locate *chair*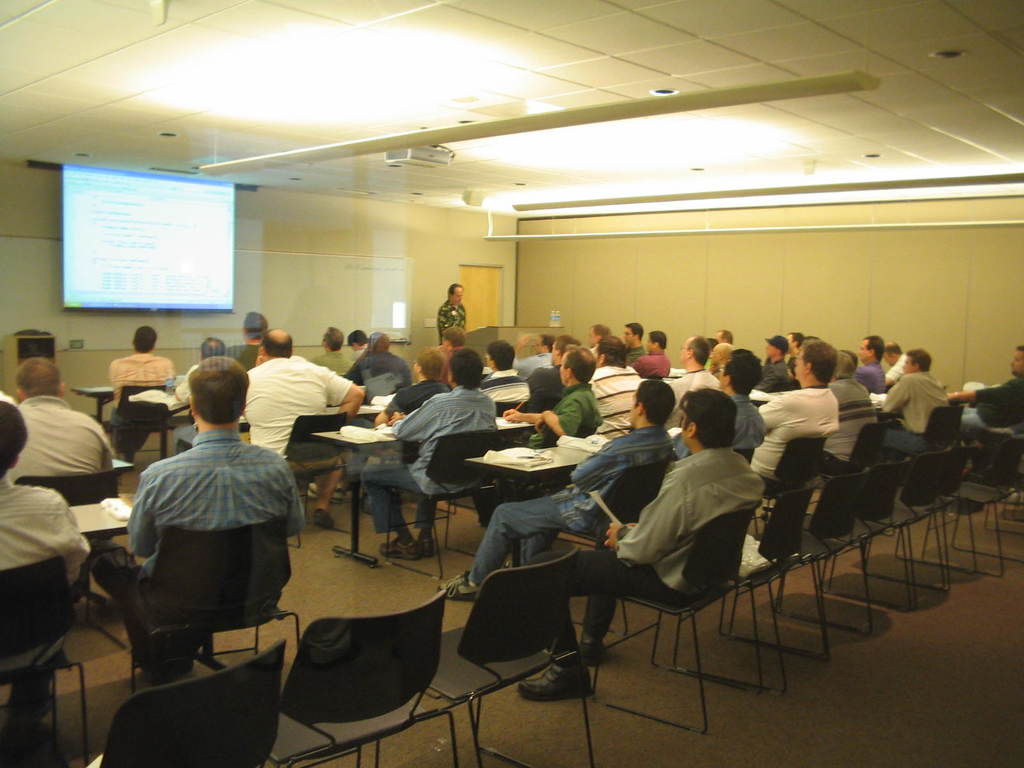
806/471/864/556
